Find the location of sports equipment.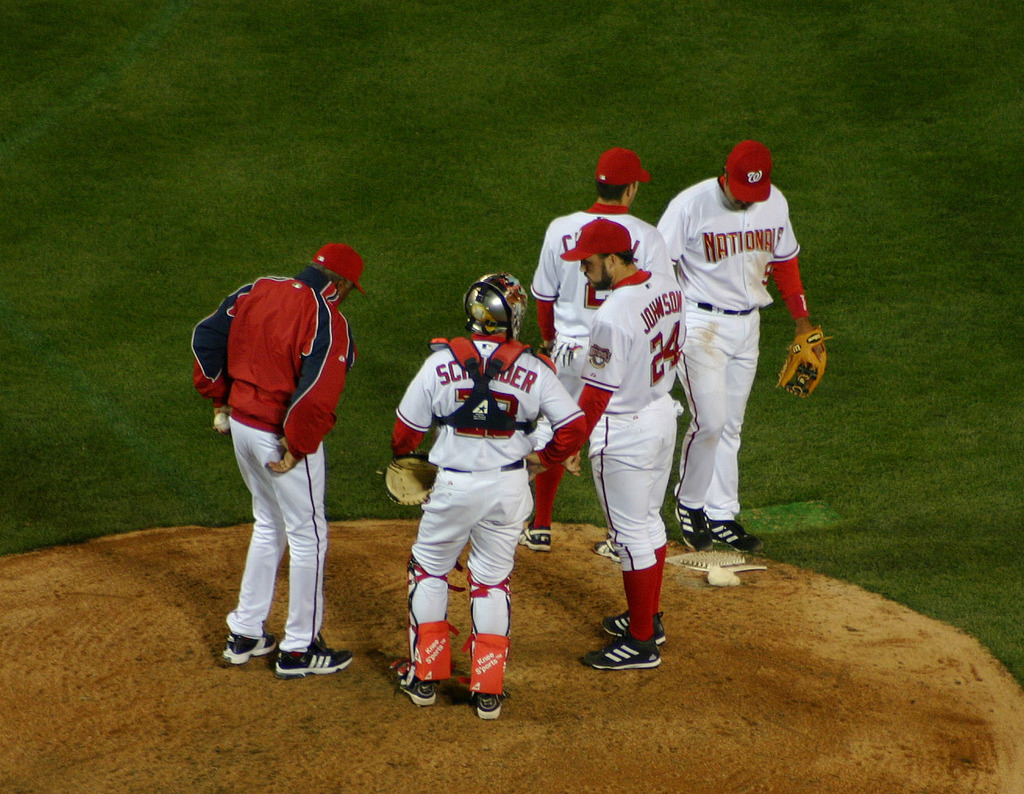
Location: 776, 330, 831, 404.
